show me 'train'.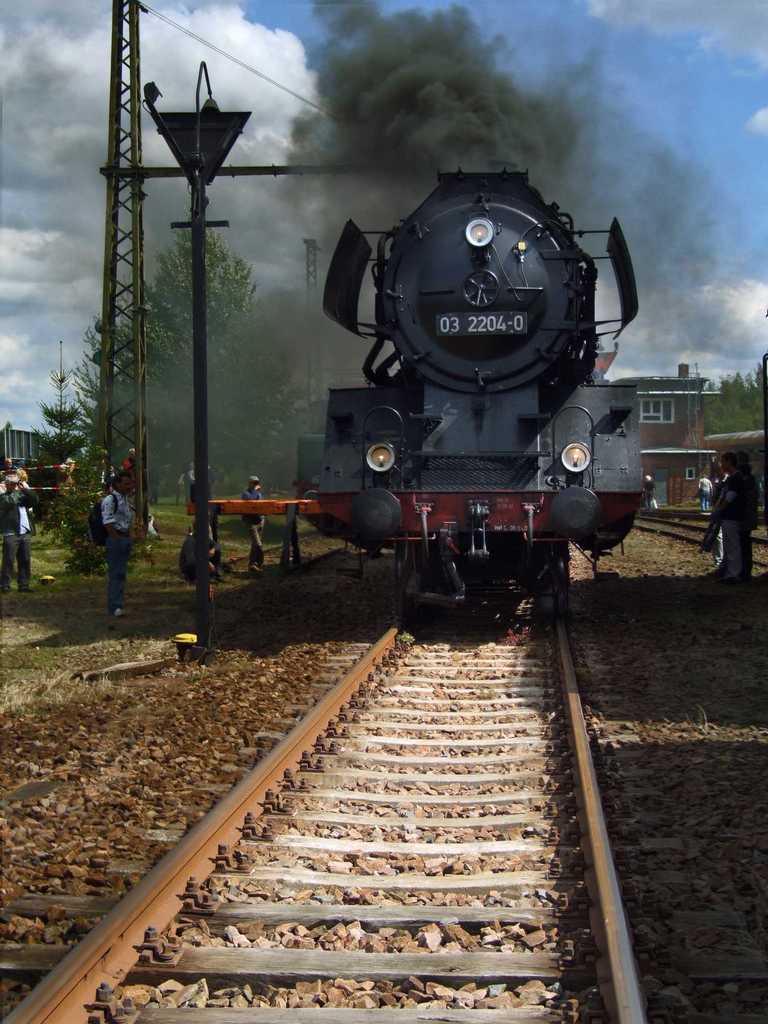
'train' is here: x1=310 y1=165 x2=657 y2=614.
